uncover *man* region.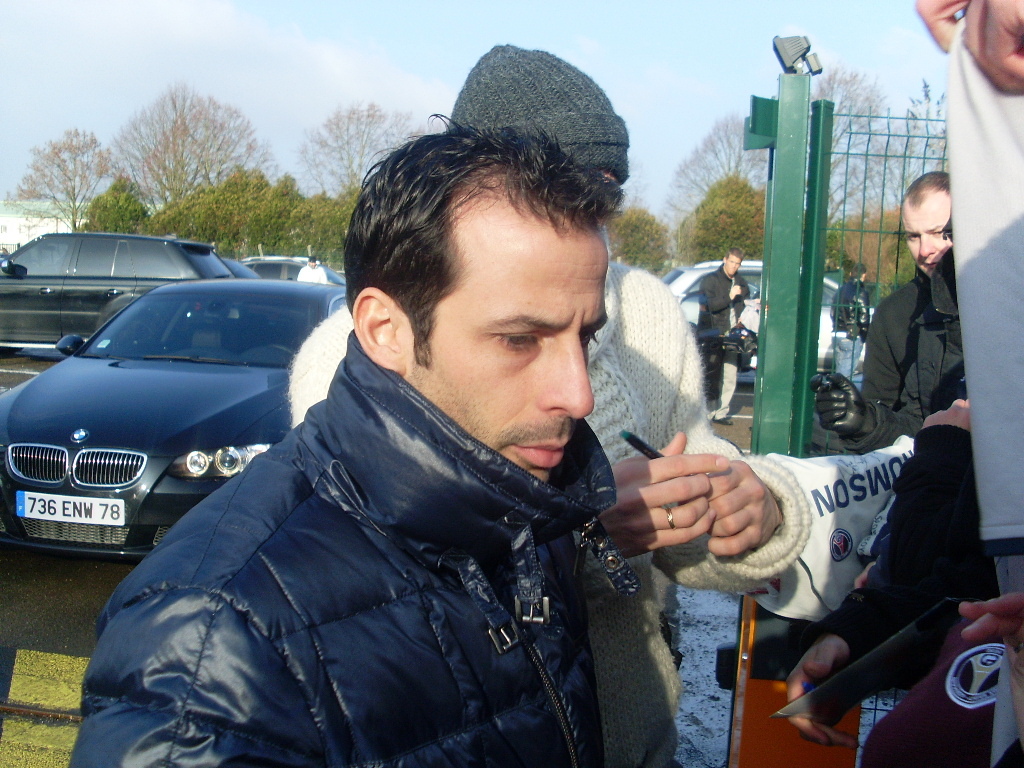
Uncovered: <bbox>803, 171, 974, 455</bbox>.
